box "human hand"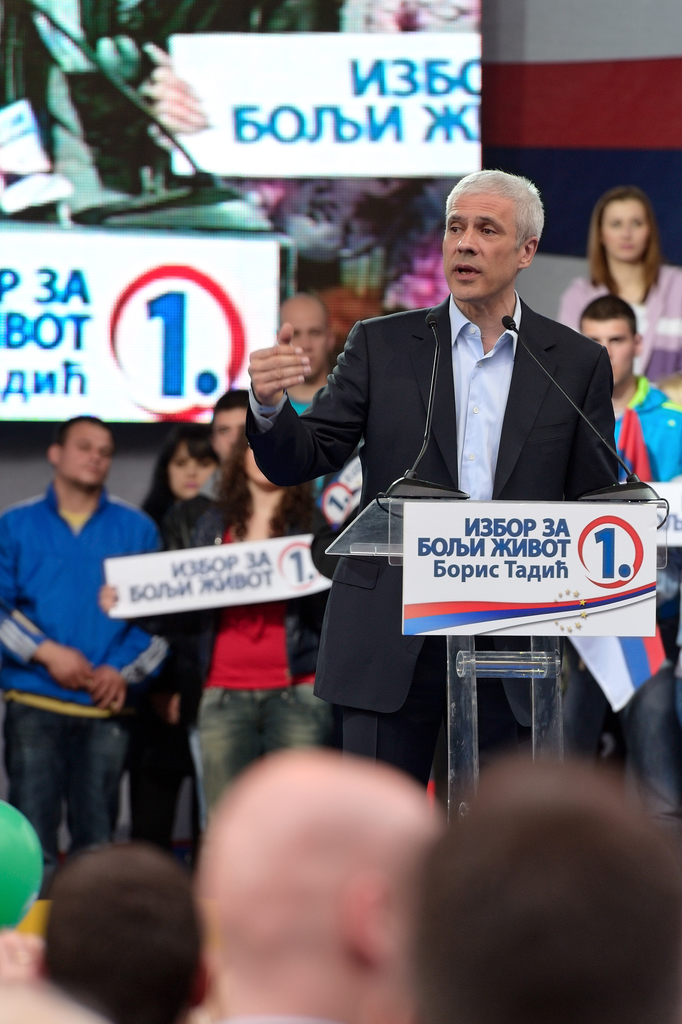
{"x1": 97, "y1": 584, "x2": 120, "y2": 613}
